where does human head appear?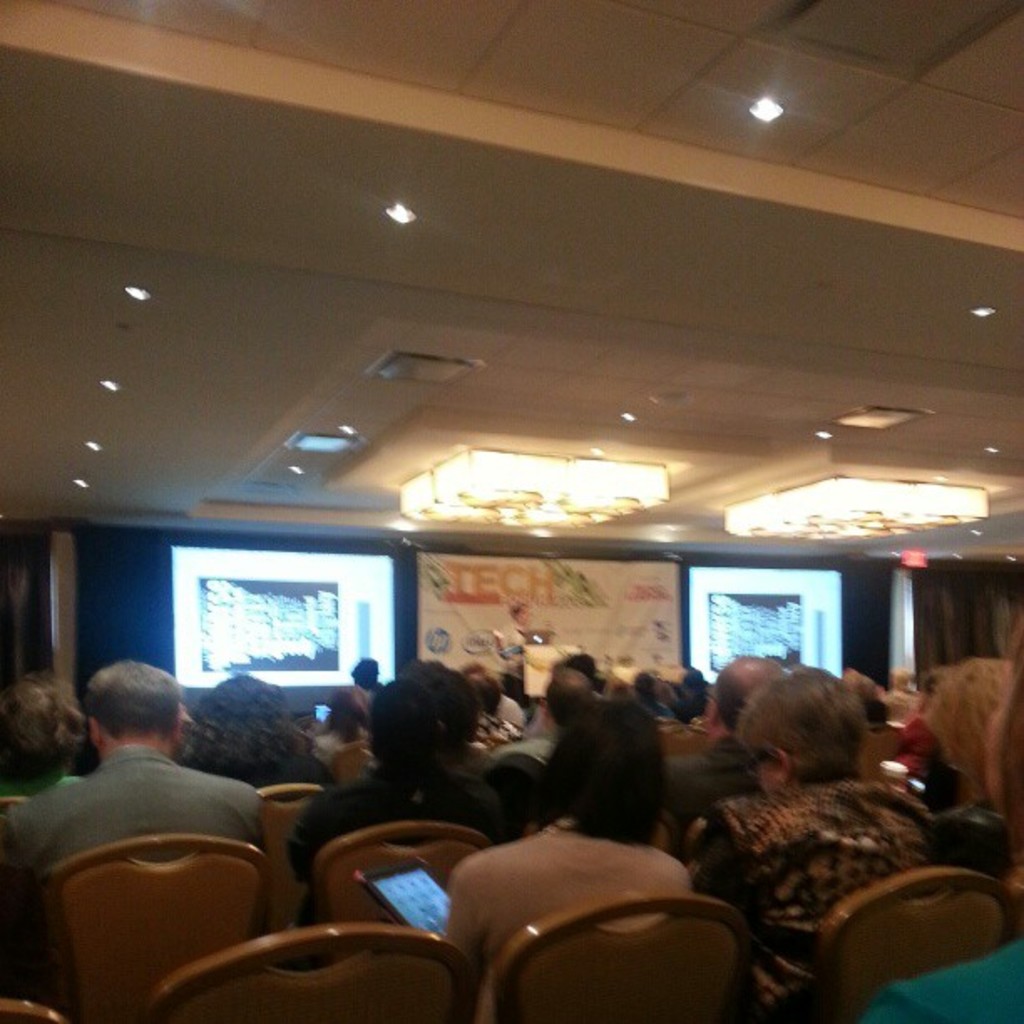
Appears at Rect(89, 656, 182, 765).
